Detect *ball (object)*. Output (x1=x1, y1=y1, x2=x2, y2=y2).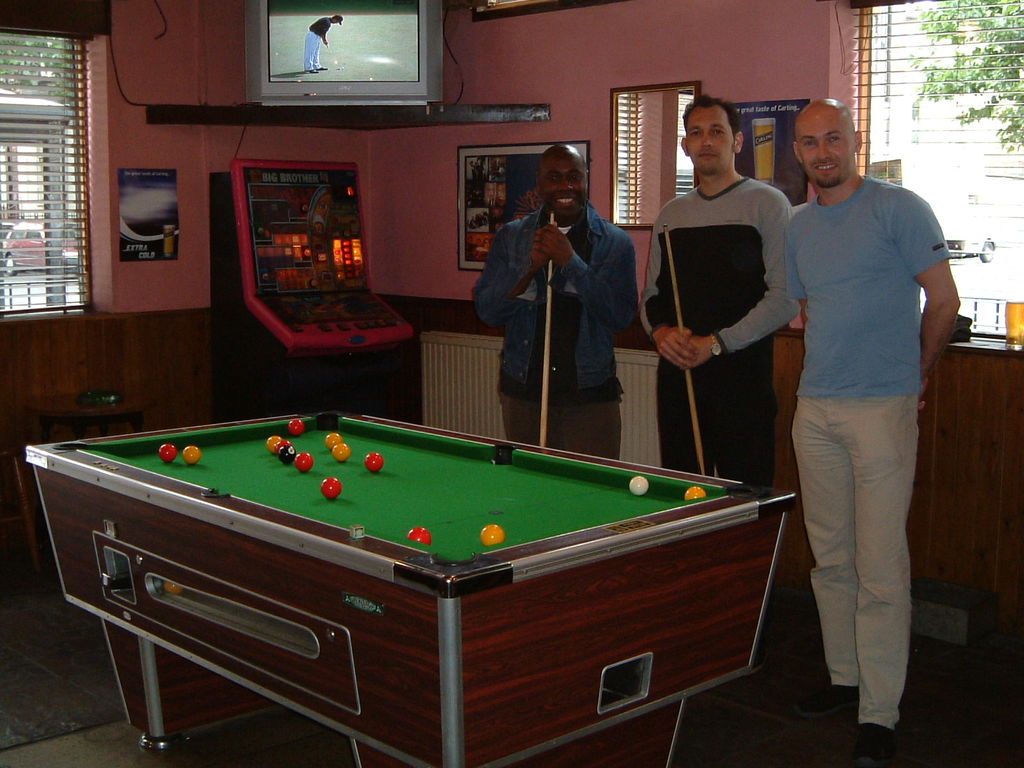
(x1=684, y1=487, x2=708, y2=503).
